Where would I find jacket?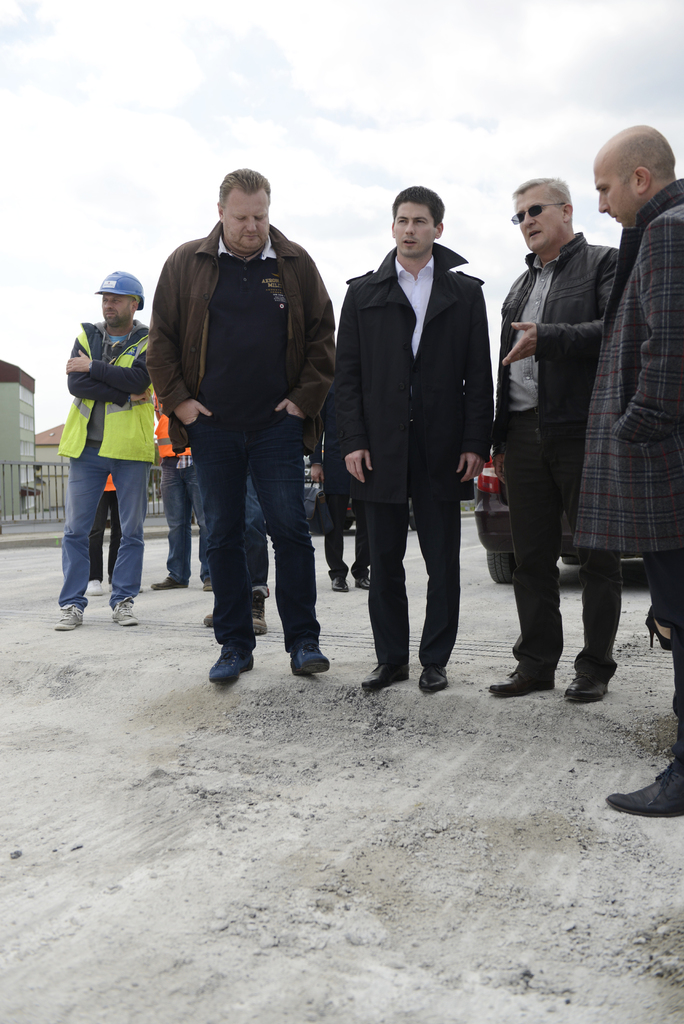
At box(492, 225, 616, 450).
